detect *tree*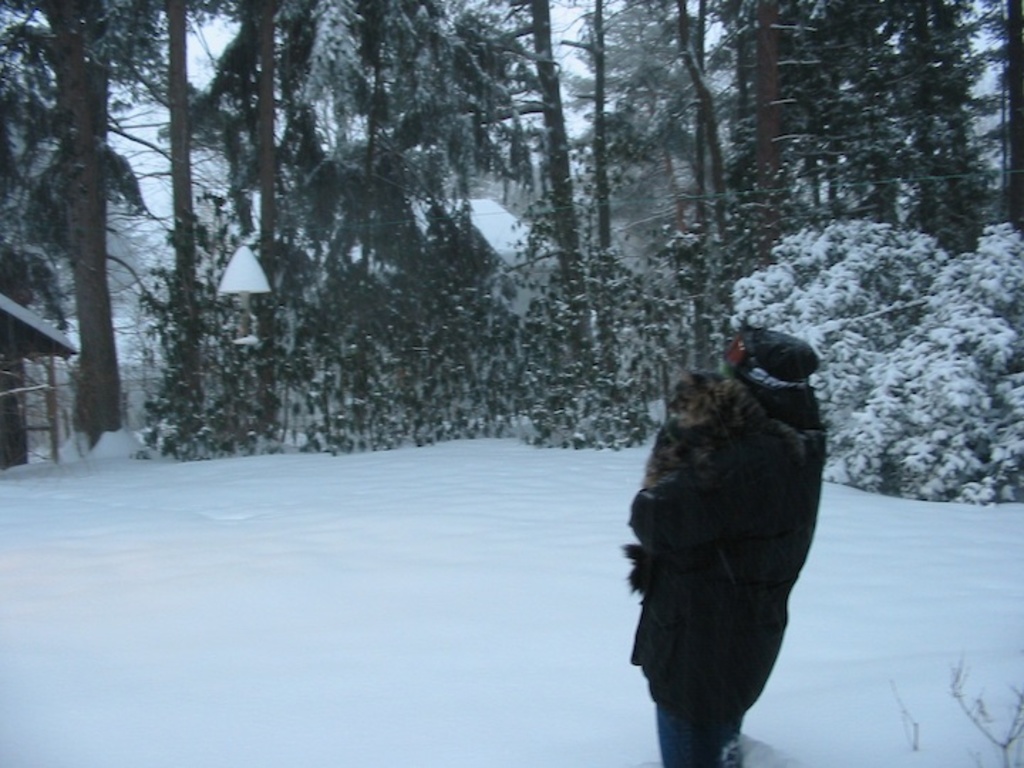
(x1=742, y1=0, x2=1023, y2=277)
